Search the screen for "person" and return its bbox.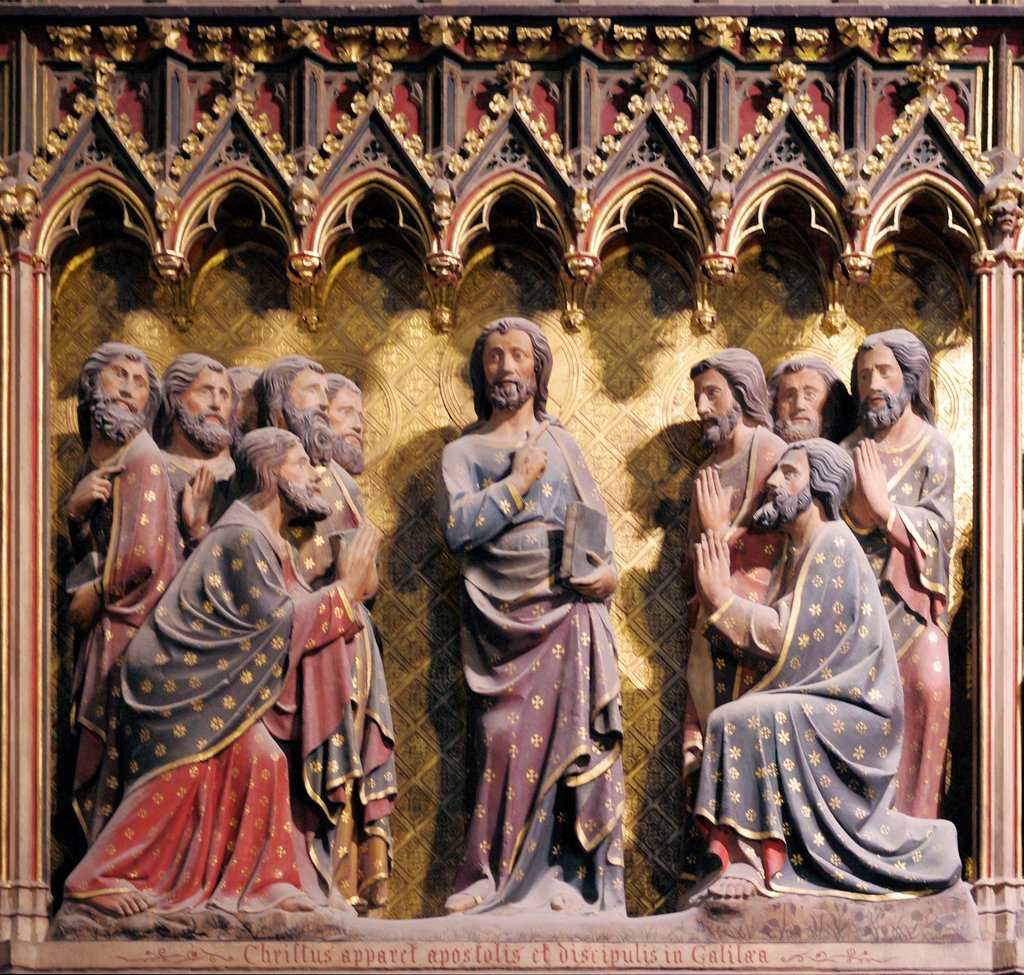
Found: {"x1": 766, "y1": 351, "x2": 848, "y2": 442}.
